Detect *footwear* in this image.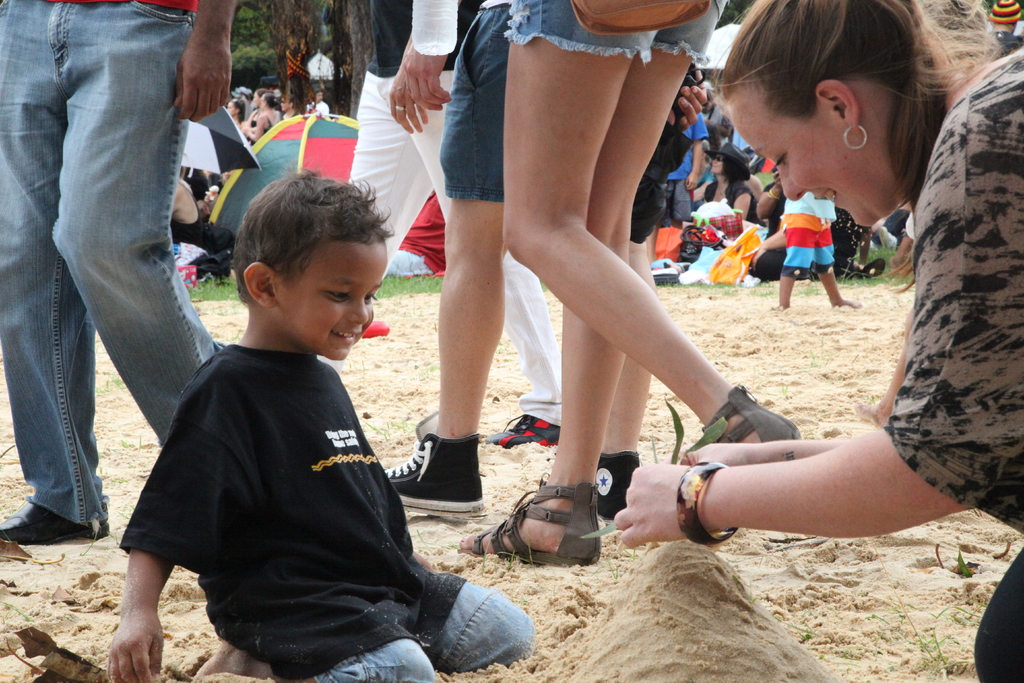
Detection: 0 499 108 549.
